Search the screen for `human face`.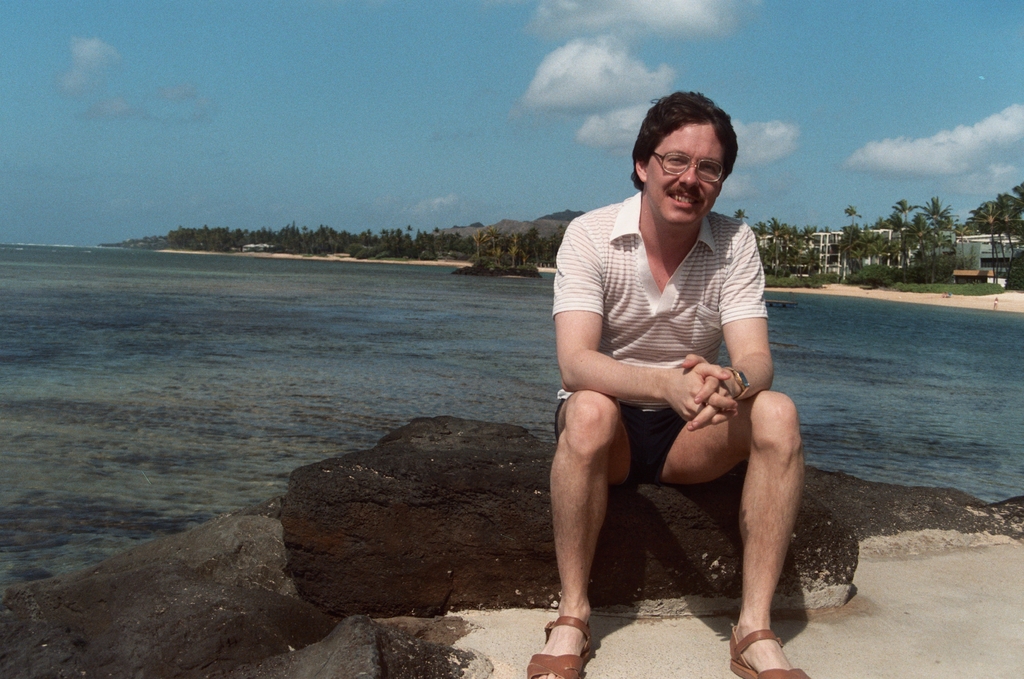
Found at region(646, 120, 724, 227).
